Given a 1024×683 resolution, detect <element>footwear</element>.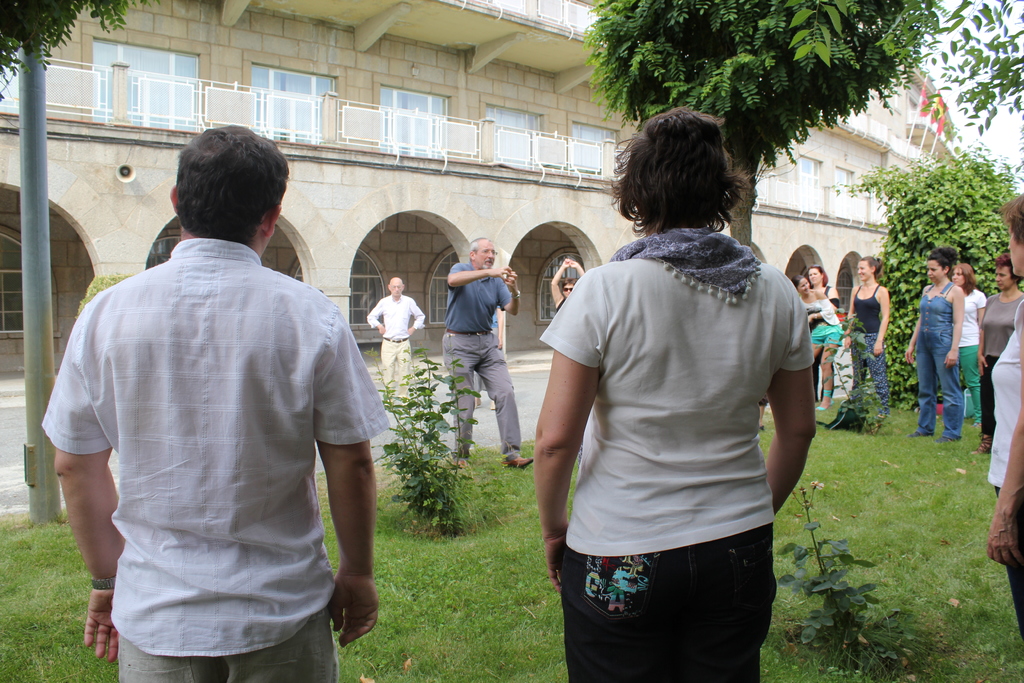
detection(910, 429, 921, 437).
